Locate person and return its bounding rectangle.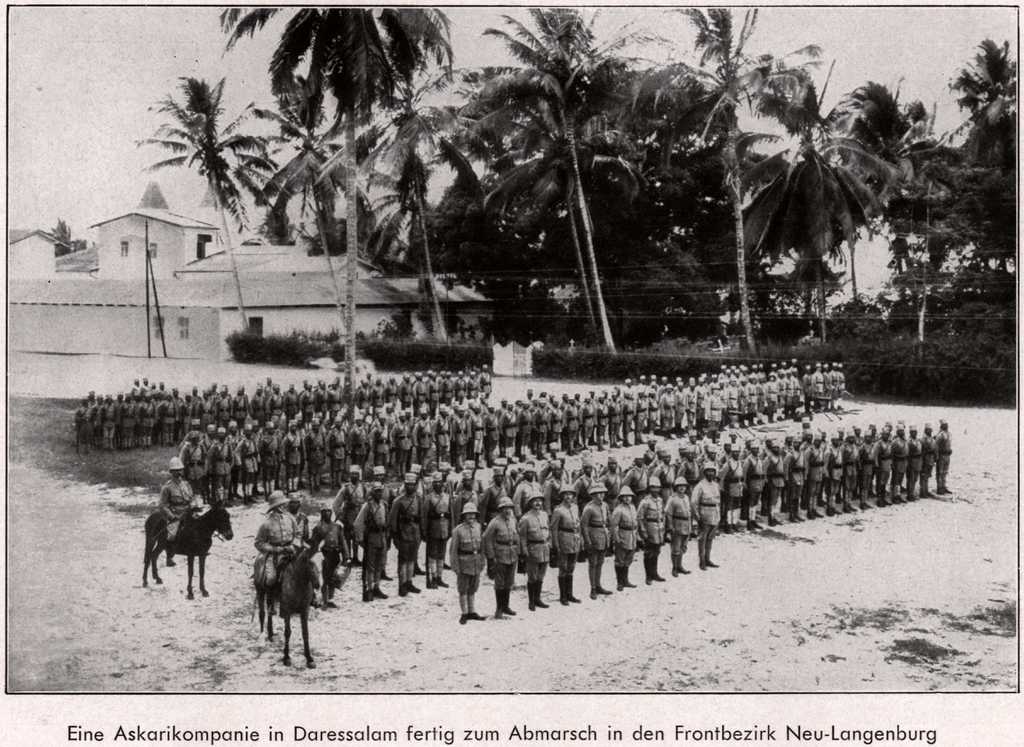
box(357, 377, 372, 406).
